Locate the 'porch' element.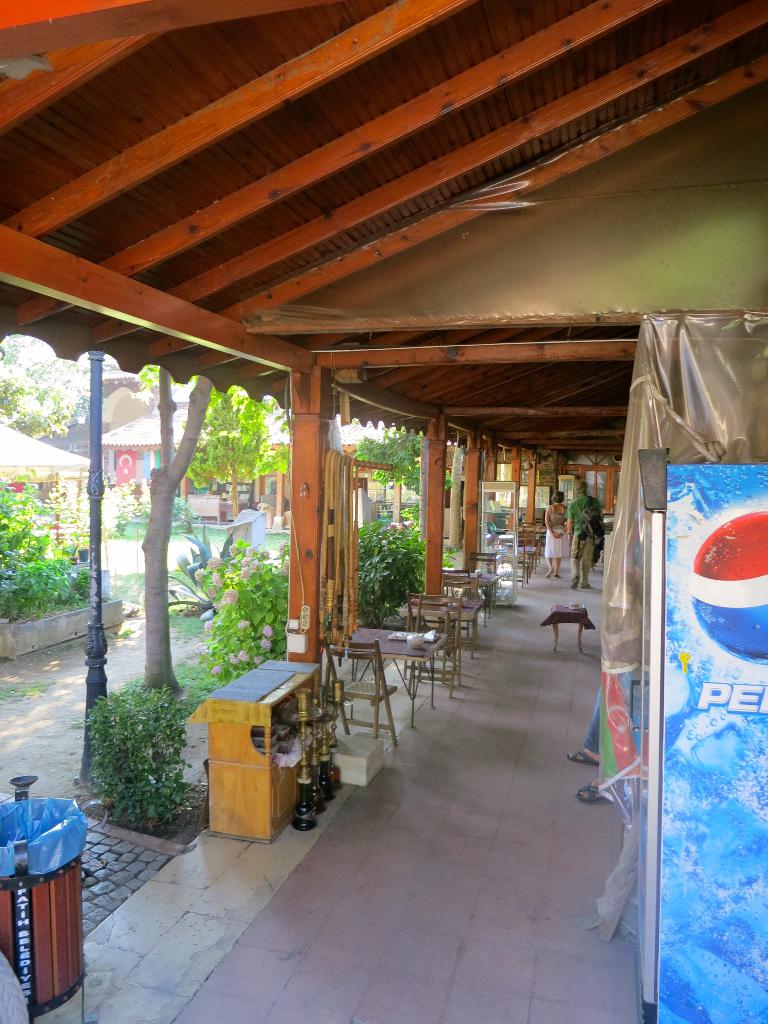
Element bbox: select_region(0, 374, 615, 1023).
